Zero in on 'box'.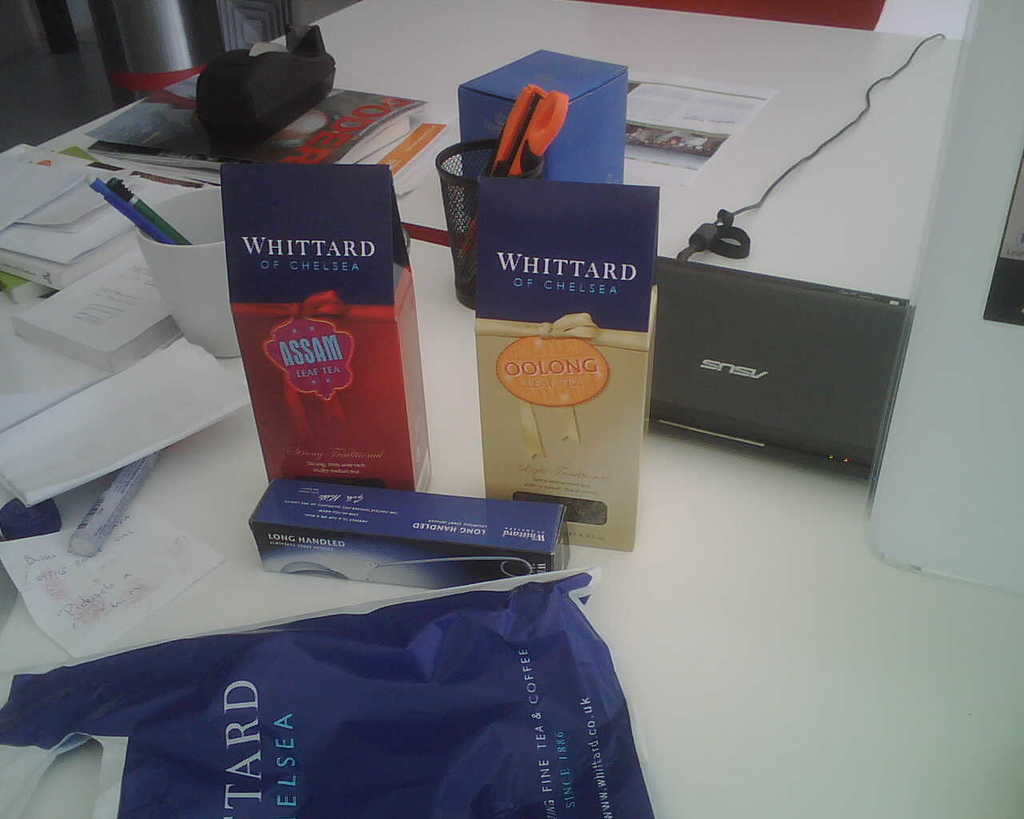
Zeroed in: {"x1": 482, "y1": 182, "x2": 658, "y2": 557}.
